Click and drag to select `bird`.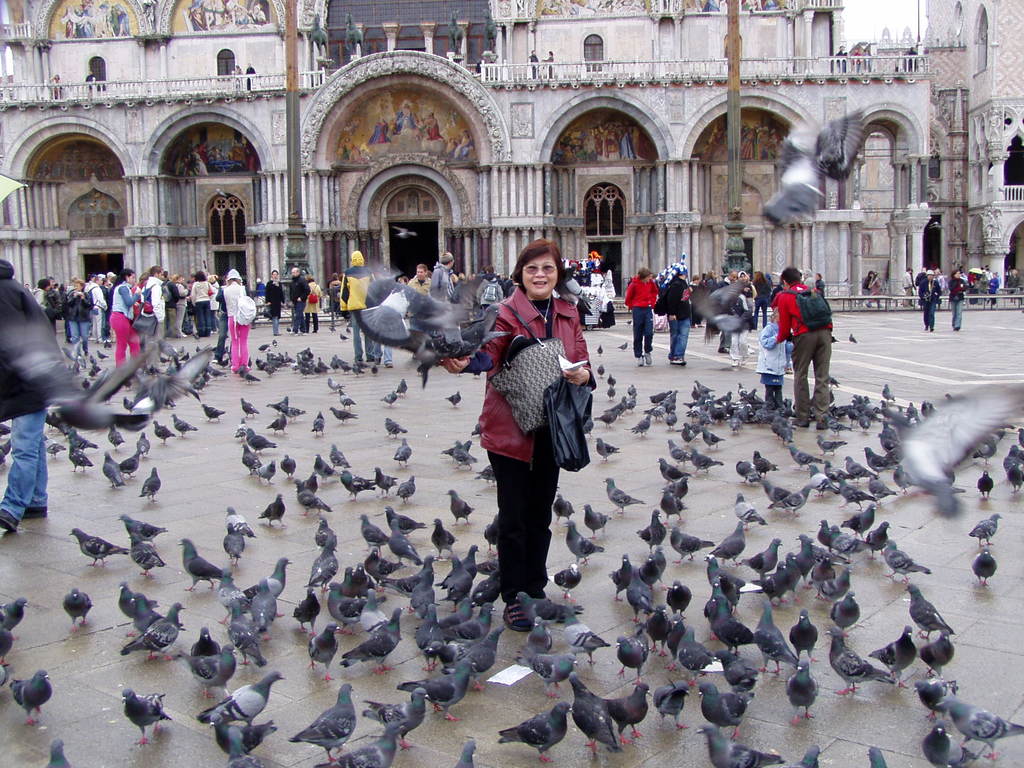
Selection: 834 498 876 538.
